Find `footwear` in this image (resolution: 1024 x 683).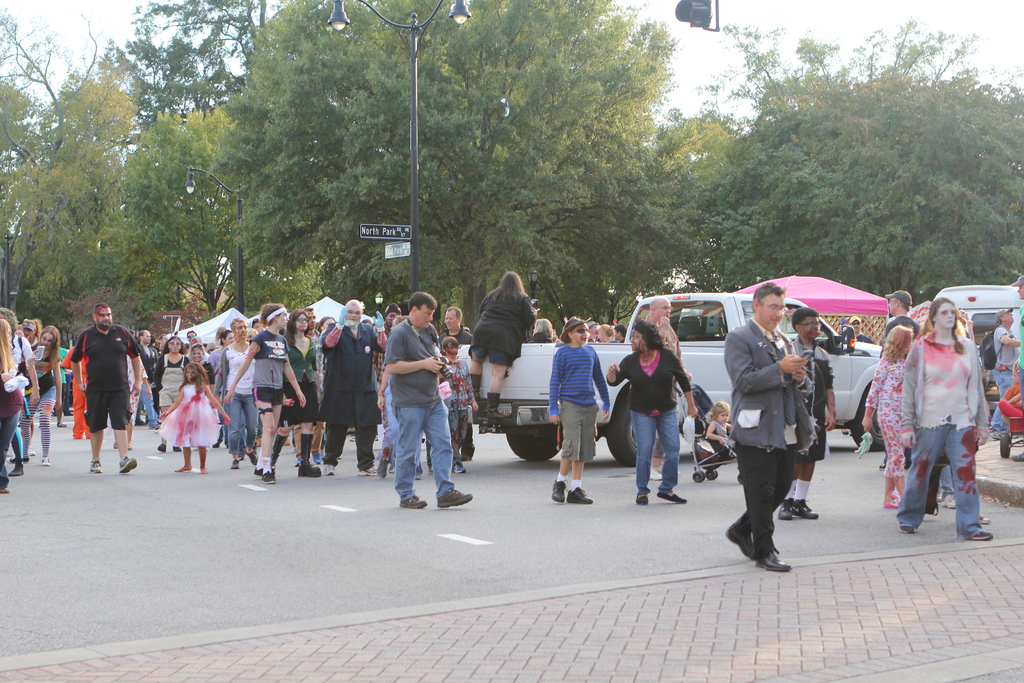
pyautogui.locateOnScreen(963, 529, 998, 542).
